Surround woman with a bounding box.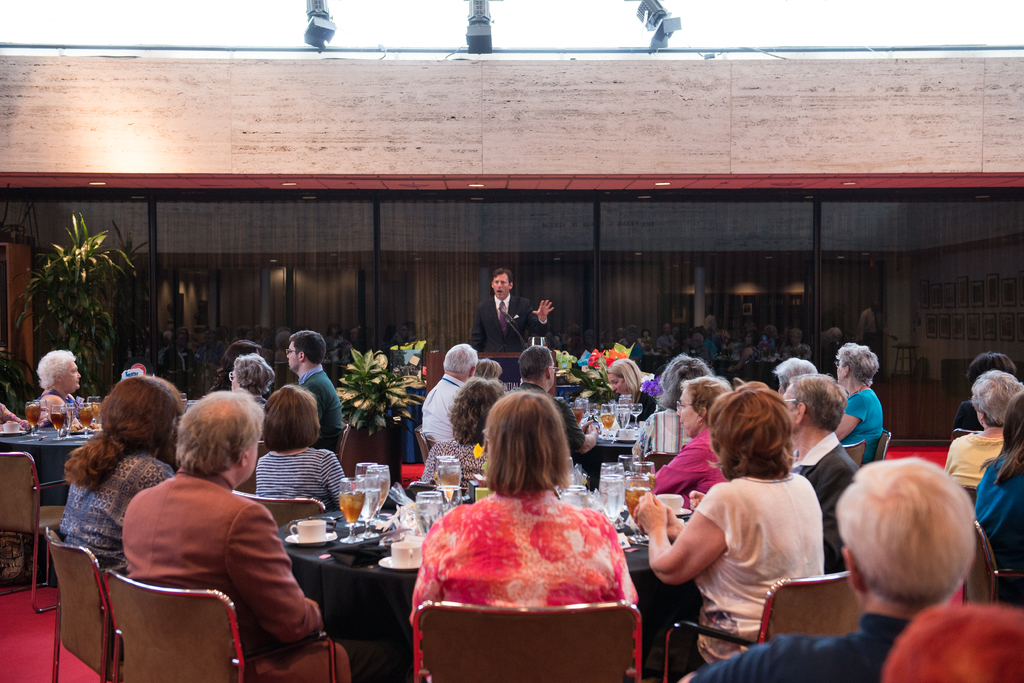
bbox=[40, 350, 94, 422].
